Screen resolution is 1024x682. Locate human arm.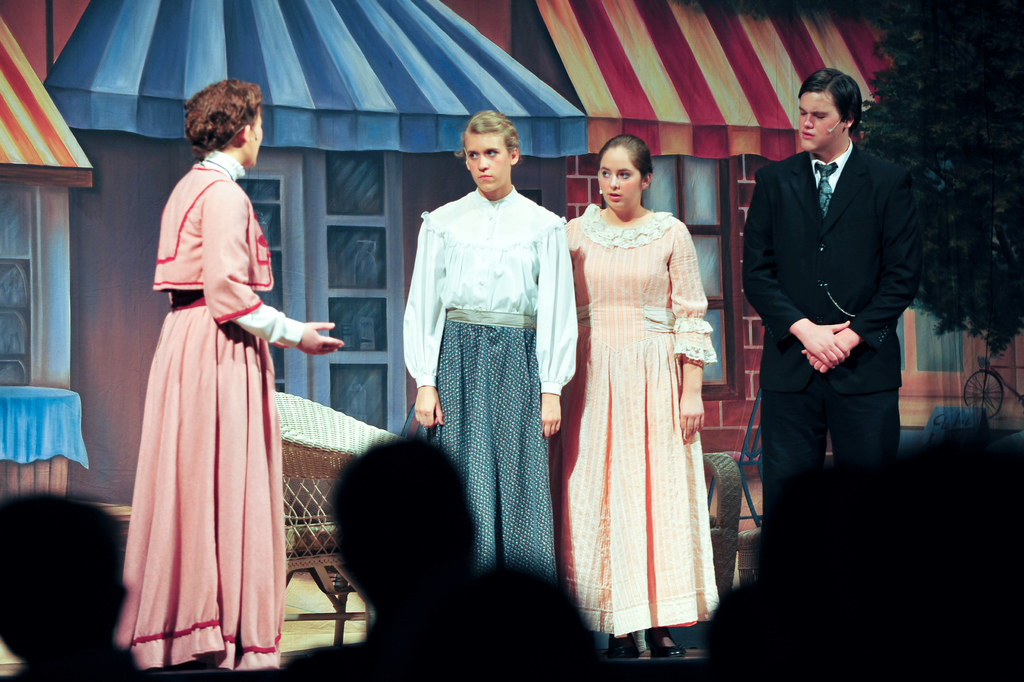
539 206 584 442.
